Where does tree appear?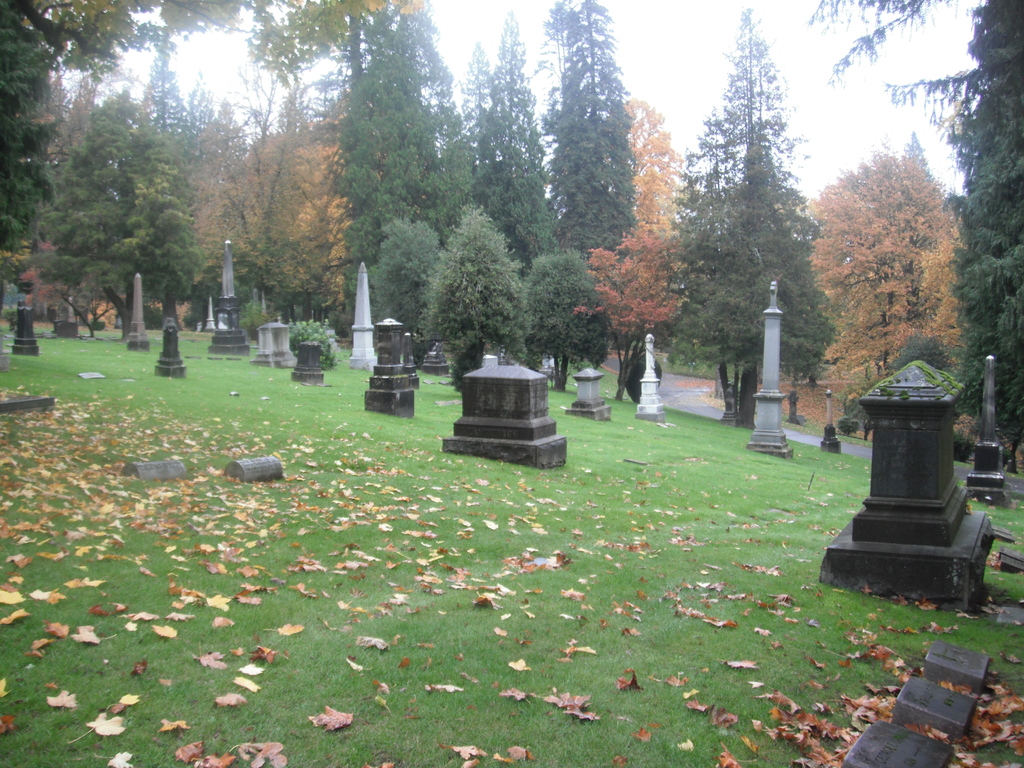
Appears at 524:246:619:386.
